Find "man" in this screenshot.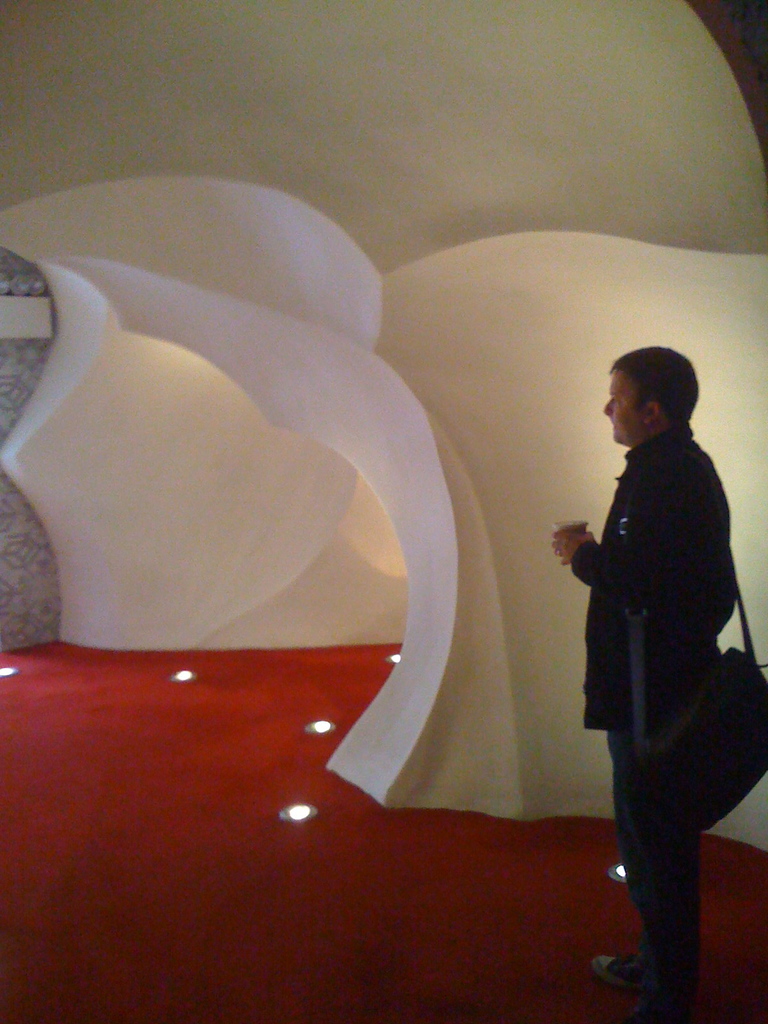
The bounding box for "man" is locate(540, 323, 757, 963).
